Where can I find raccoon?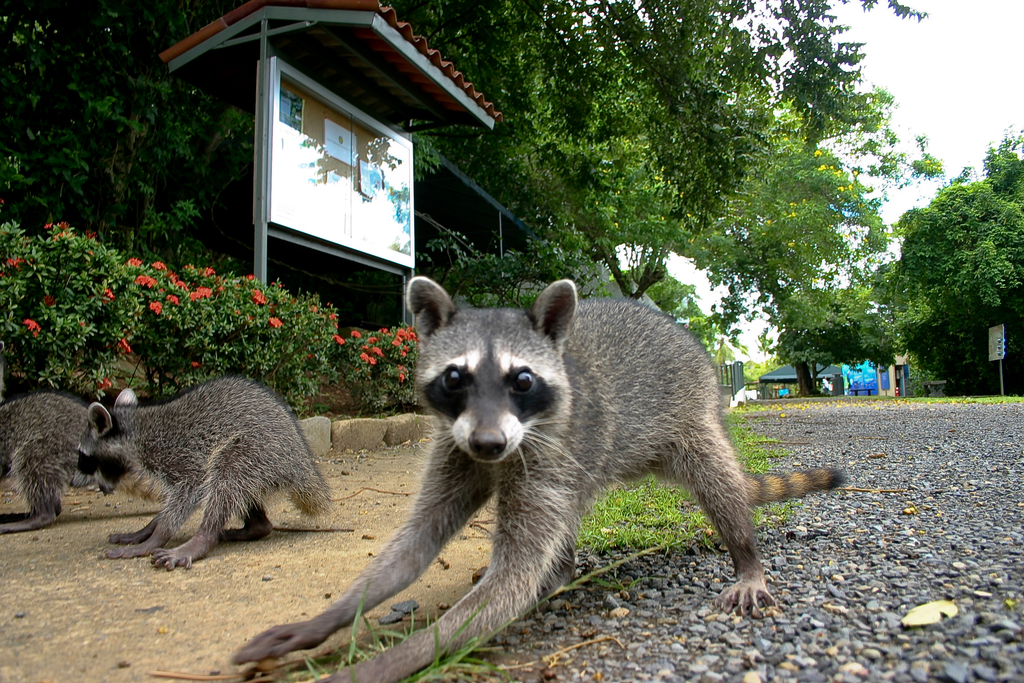
You can find it at (68,372,334,574).
